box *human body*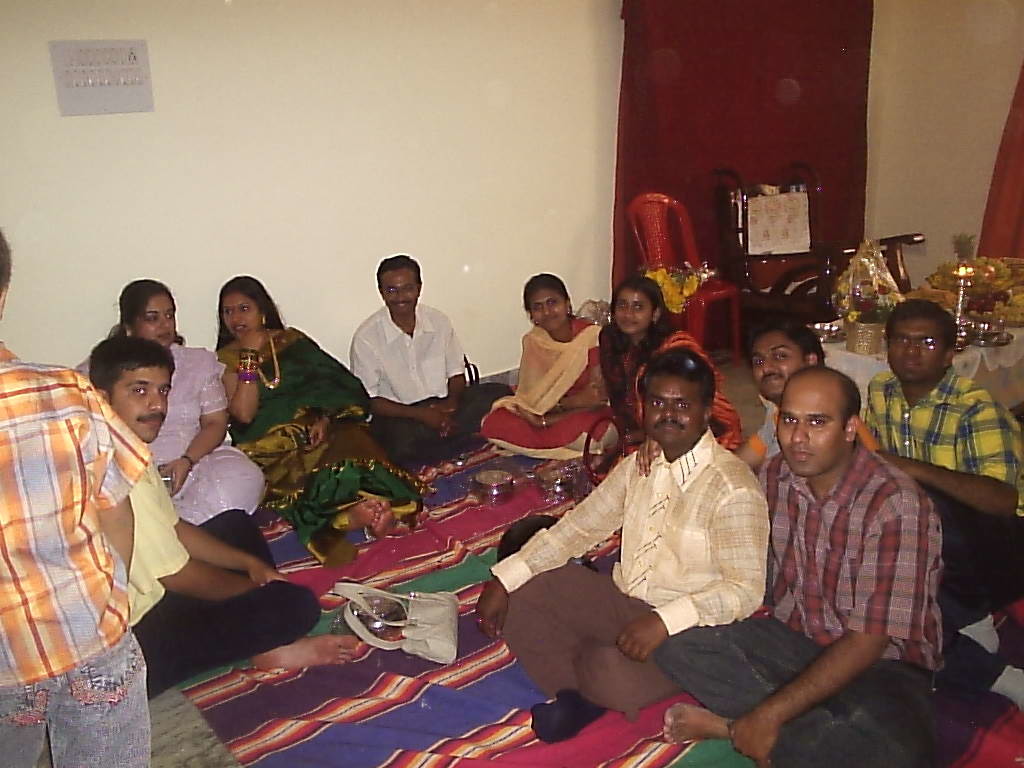
x1=0, y1=344, x2=153, y2=767
